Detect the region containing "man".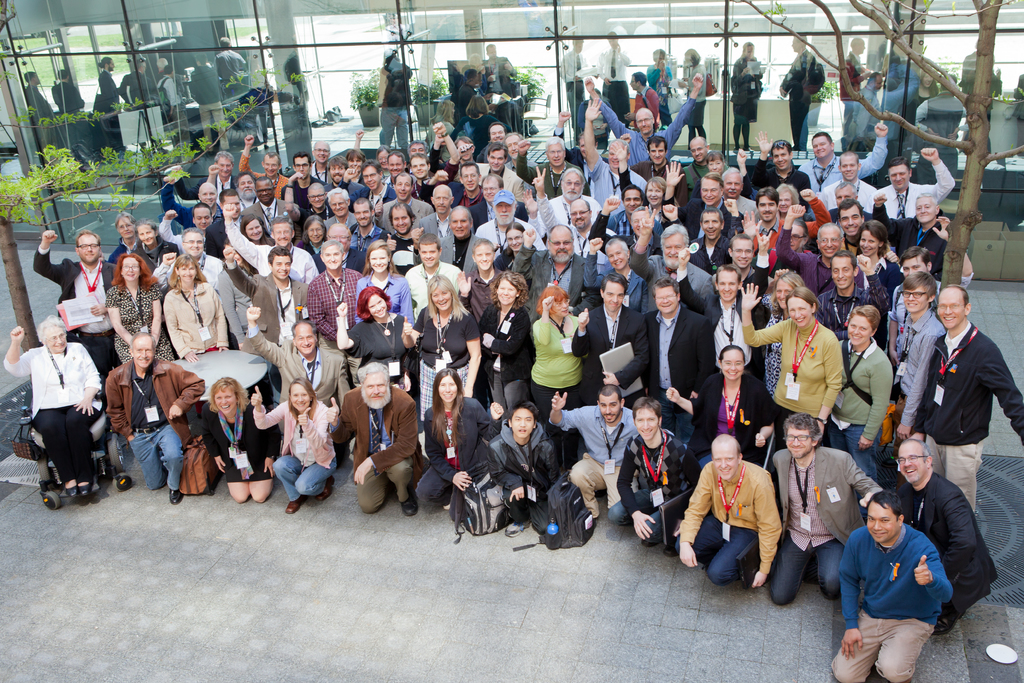
[31,226,122,382].
